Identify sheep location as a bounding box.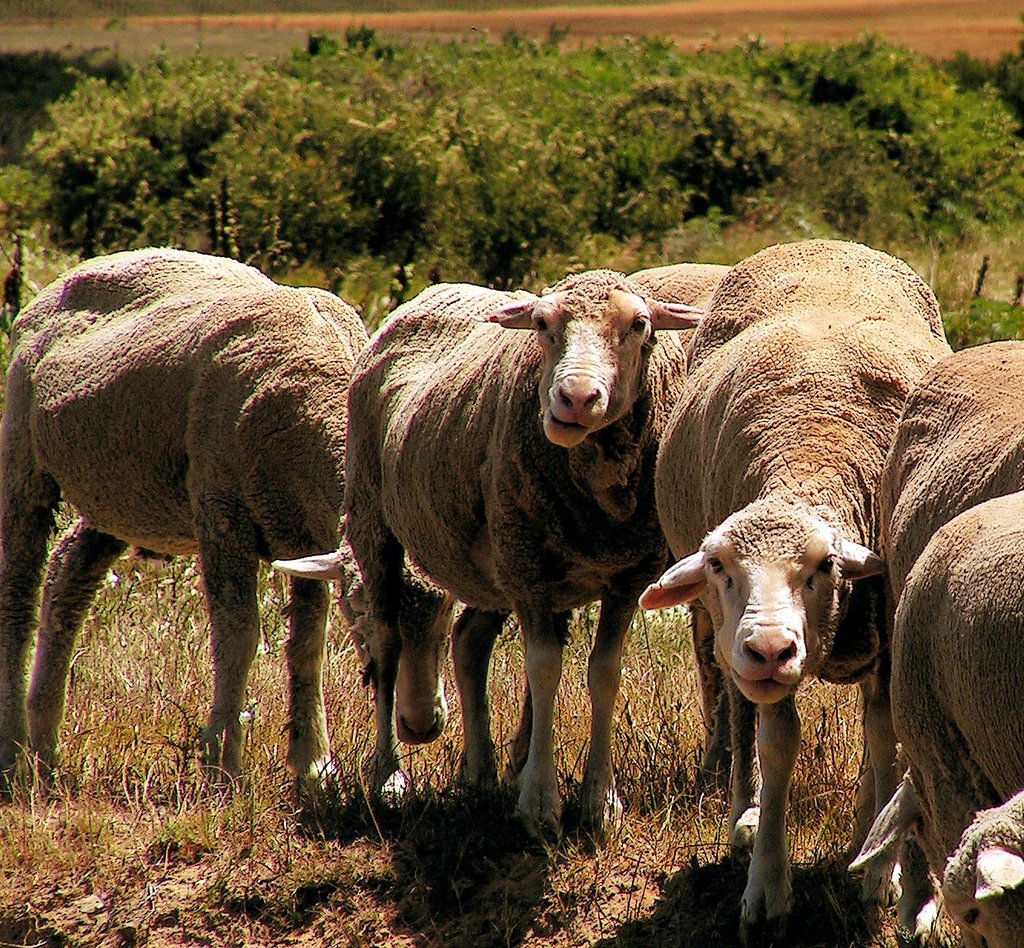
<box>637,239,953,942</box>.
